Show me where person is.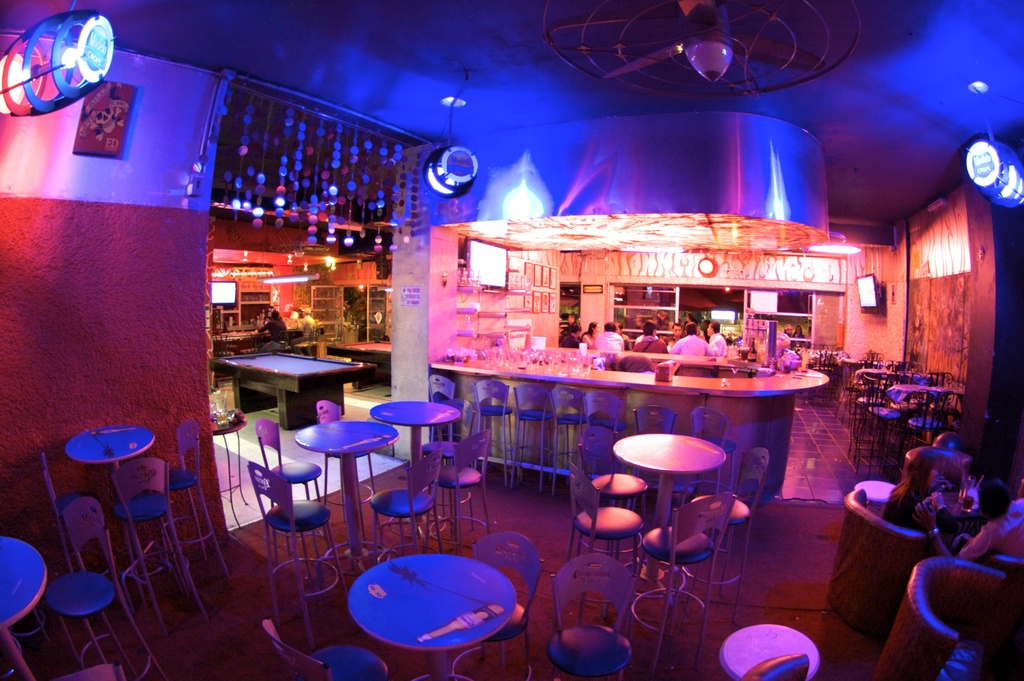
person is at box=[598, 324, 623, 358].
